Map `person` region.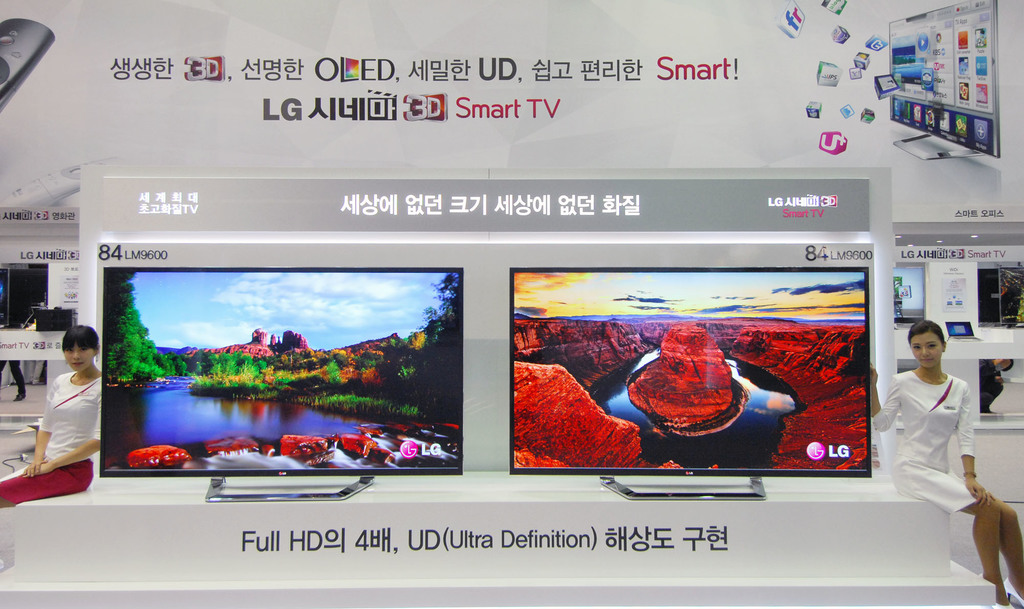
Mapped to 979/356/1017/415.
